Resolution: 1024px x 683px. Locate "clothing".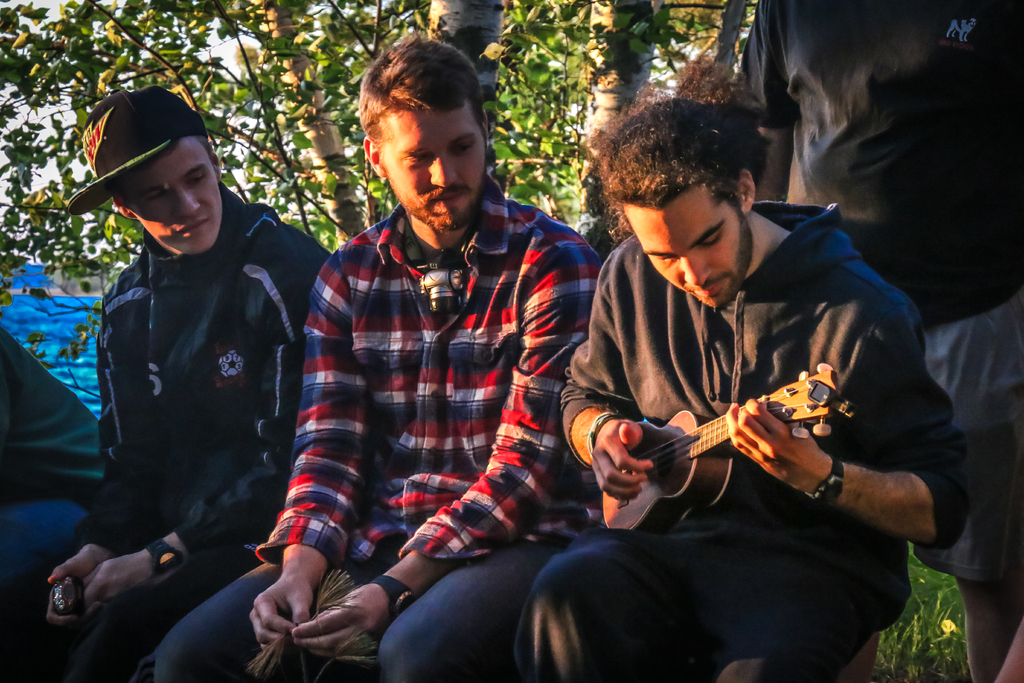
141/171/607/682.
